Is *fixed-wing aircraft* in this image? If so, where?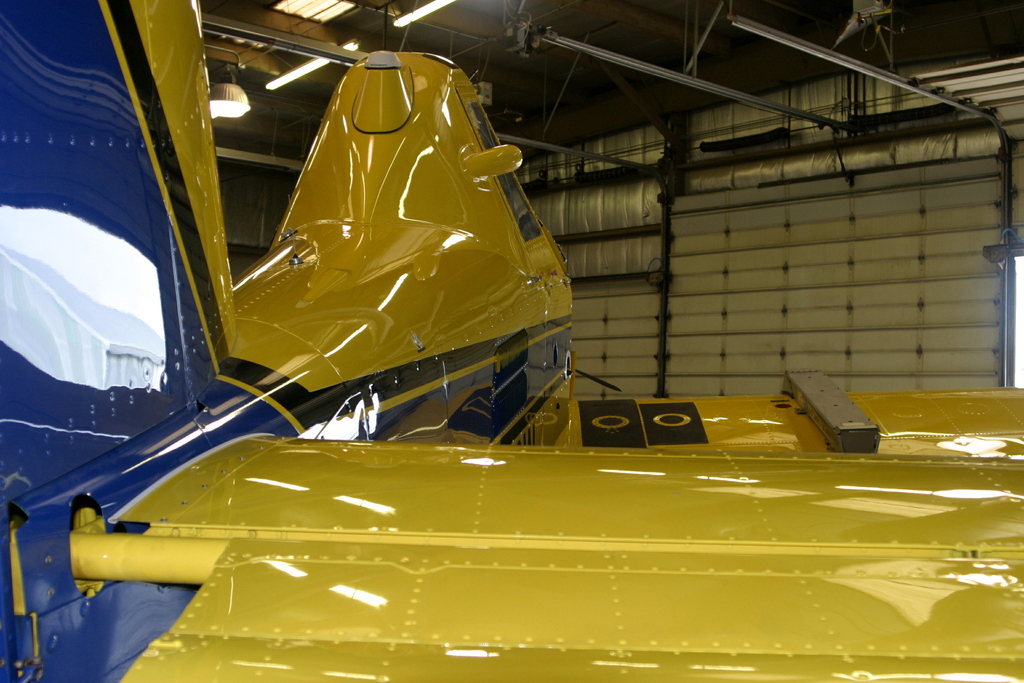
Yes, at pyautogui.locateOnScreen(0, 0, 1023, 682).
